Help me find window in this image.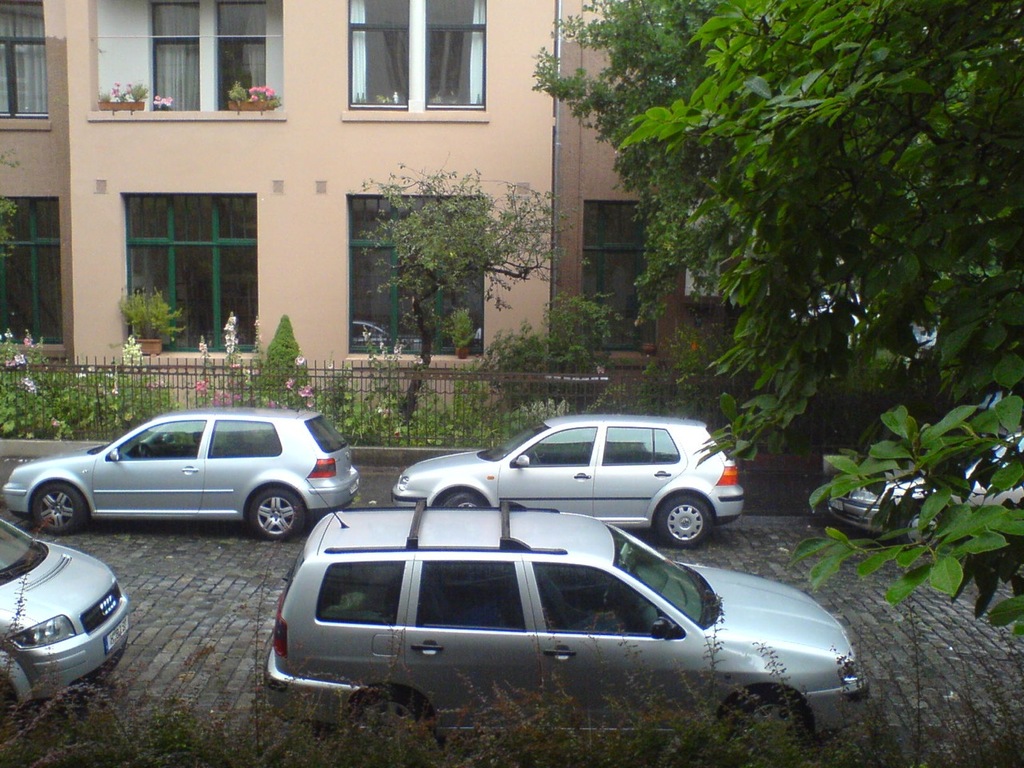
Found it: (151,1,199,111).
